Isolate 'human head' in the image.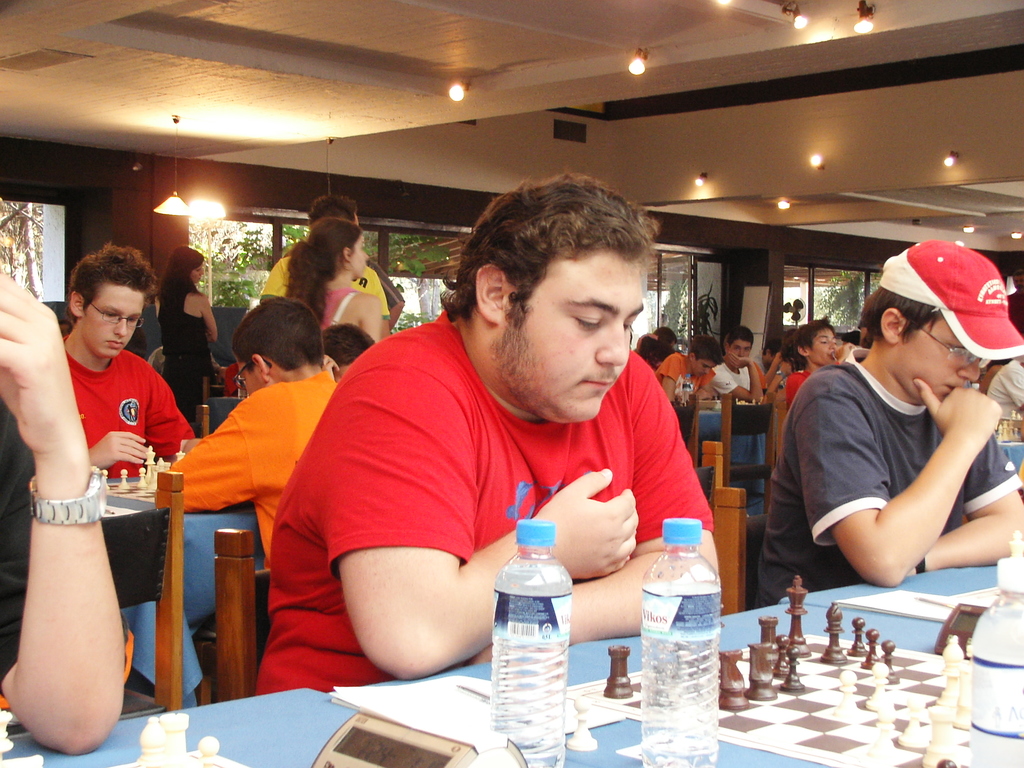
Isolated region: bbox(308, 197, 360, 225).
